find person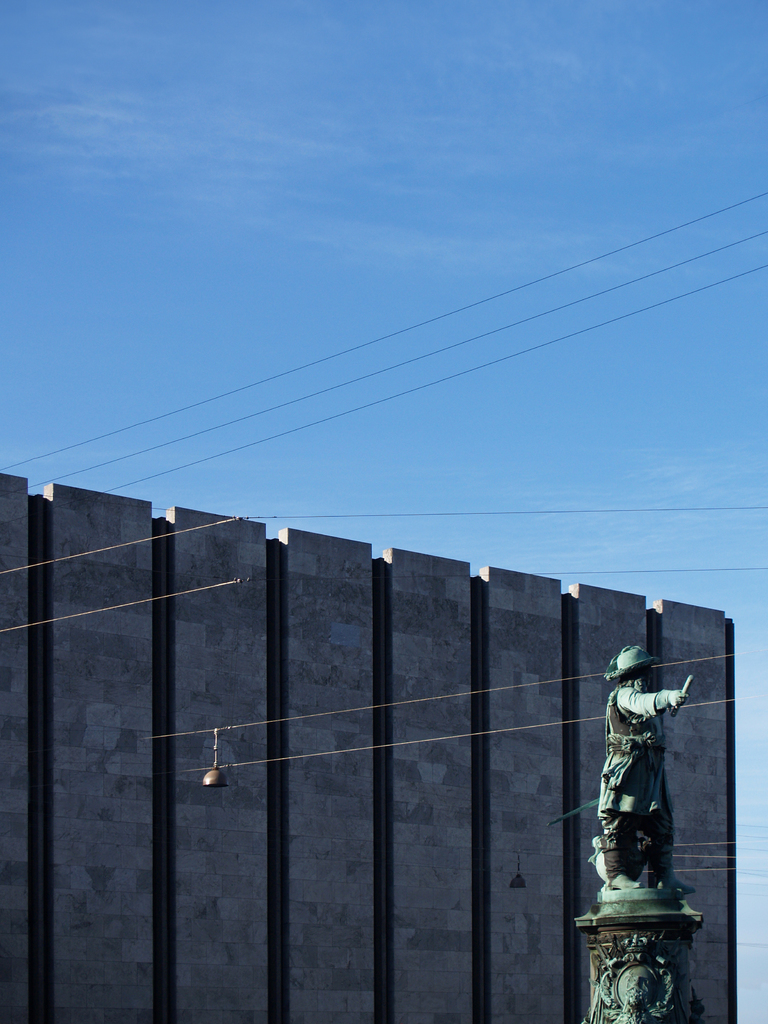
<box>614,668,698,914</box>
